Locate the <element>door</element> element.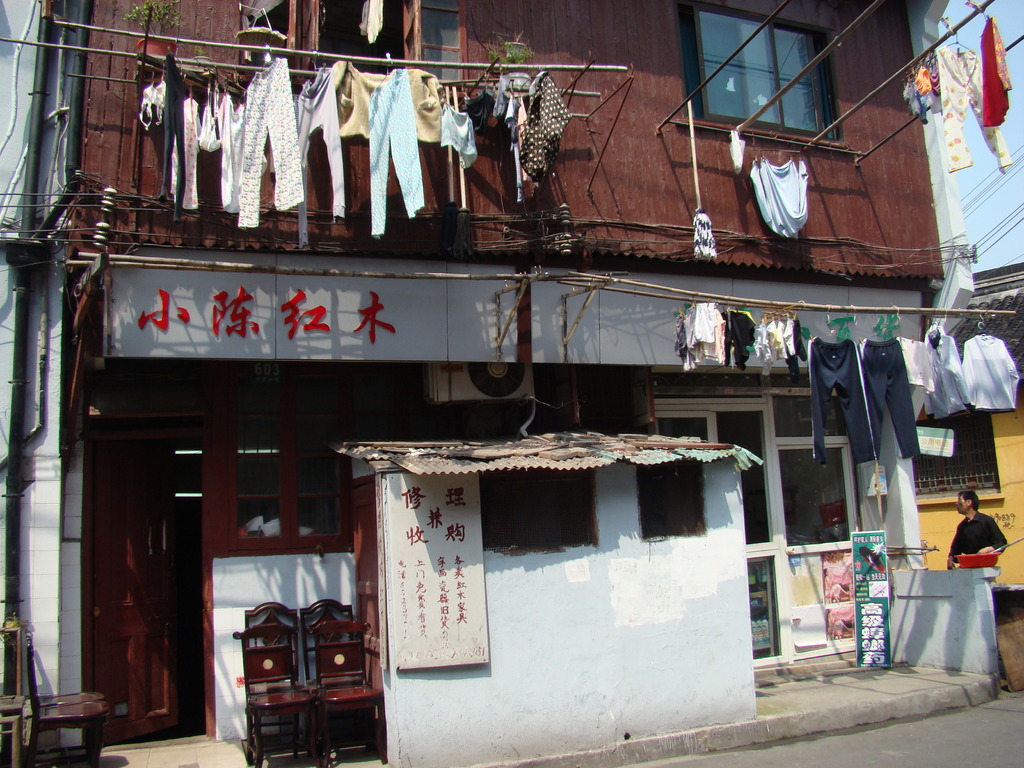
Element bbox: bbox=[773, 444, 860, 660].
